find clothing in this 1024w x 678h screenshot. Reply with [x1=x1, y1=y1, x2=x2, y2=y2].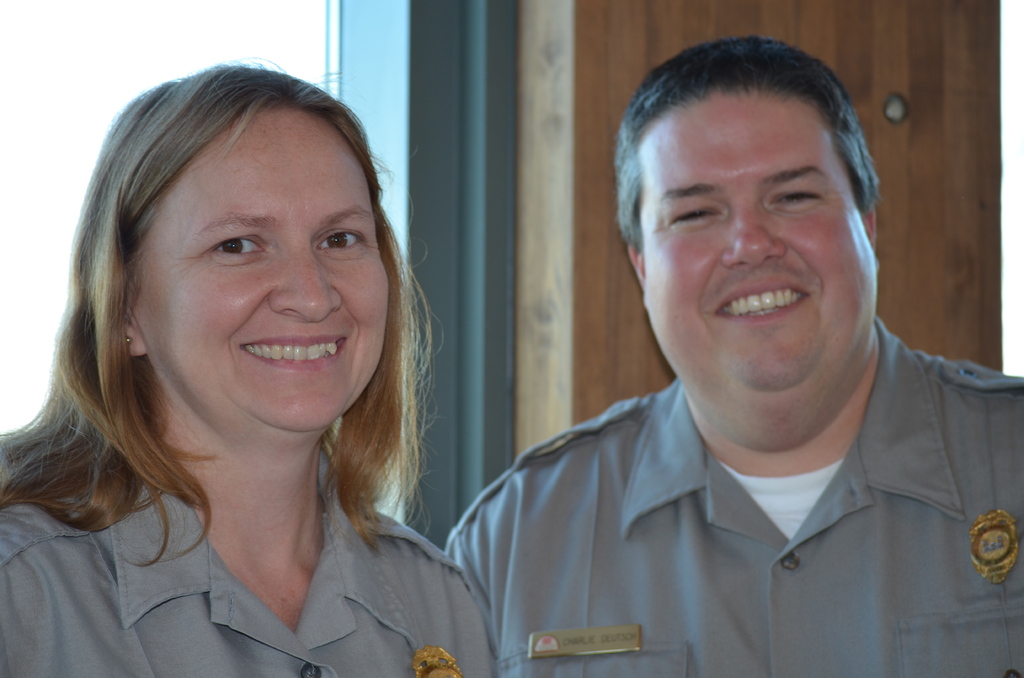
[x1=0, y1=462, x2=491, y2=677].
